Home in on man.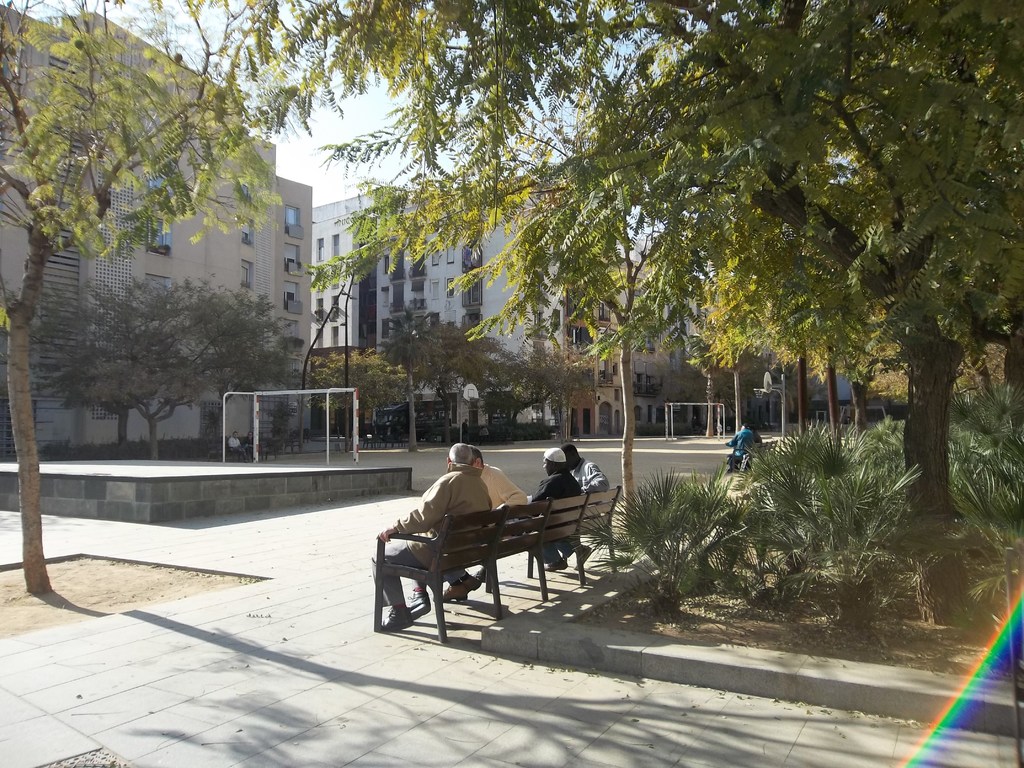
Homed in at l=227, t=433, r=246, b=465.
